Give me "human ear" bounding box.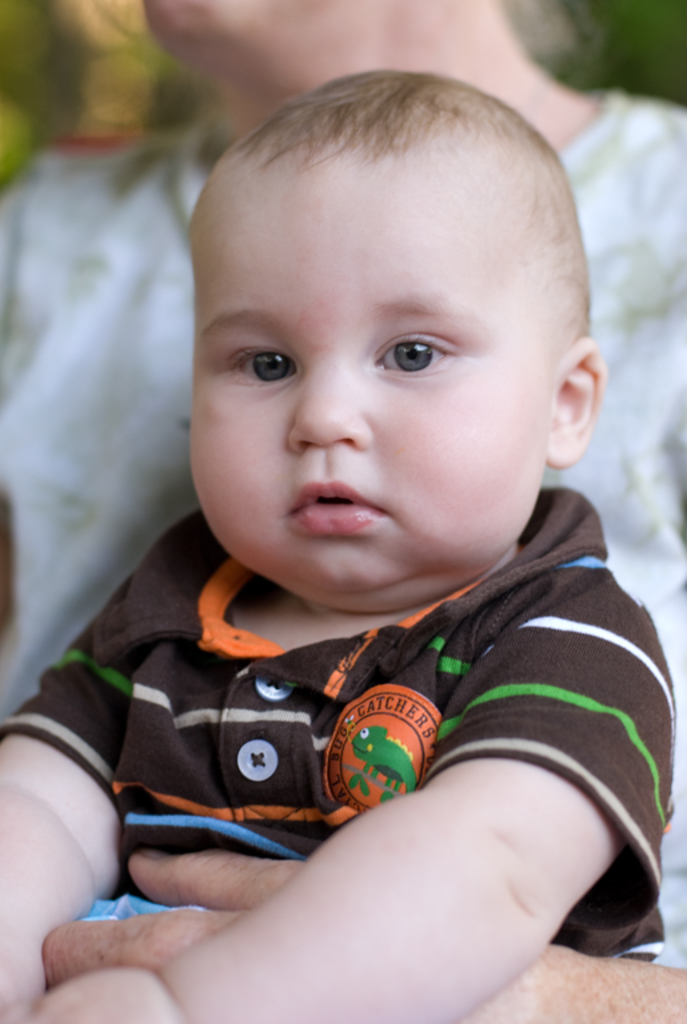
[547,336,610,471].
